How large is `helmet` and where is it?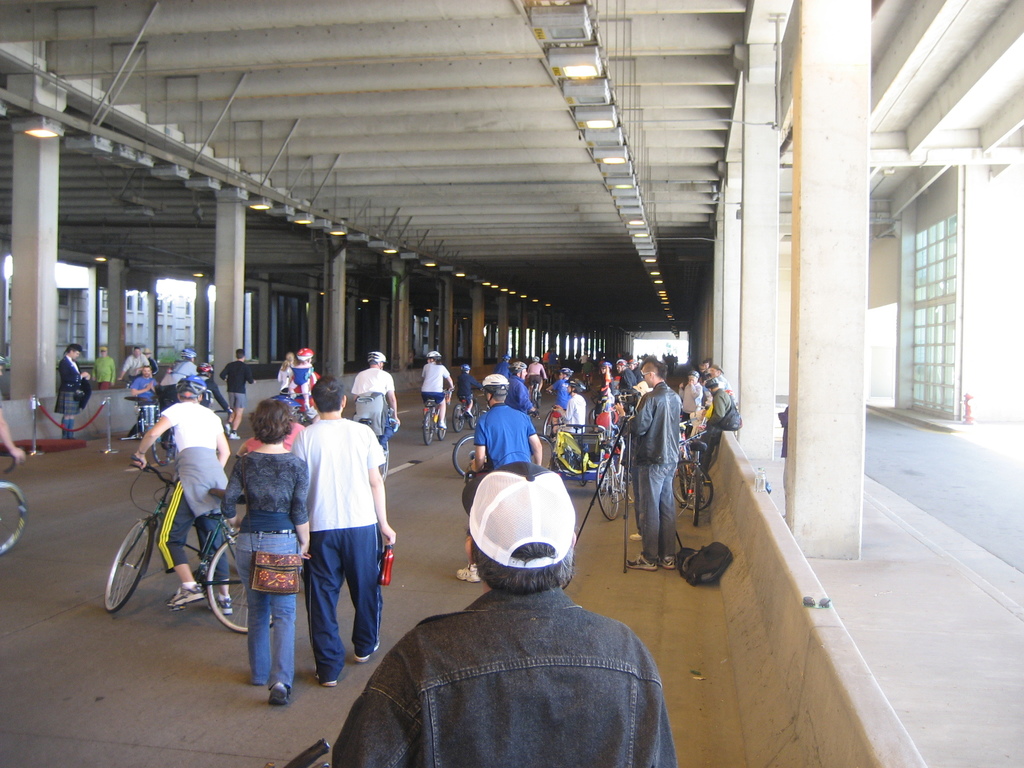
Bounding box: 175 368 211 409.
